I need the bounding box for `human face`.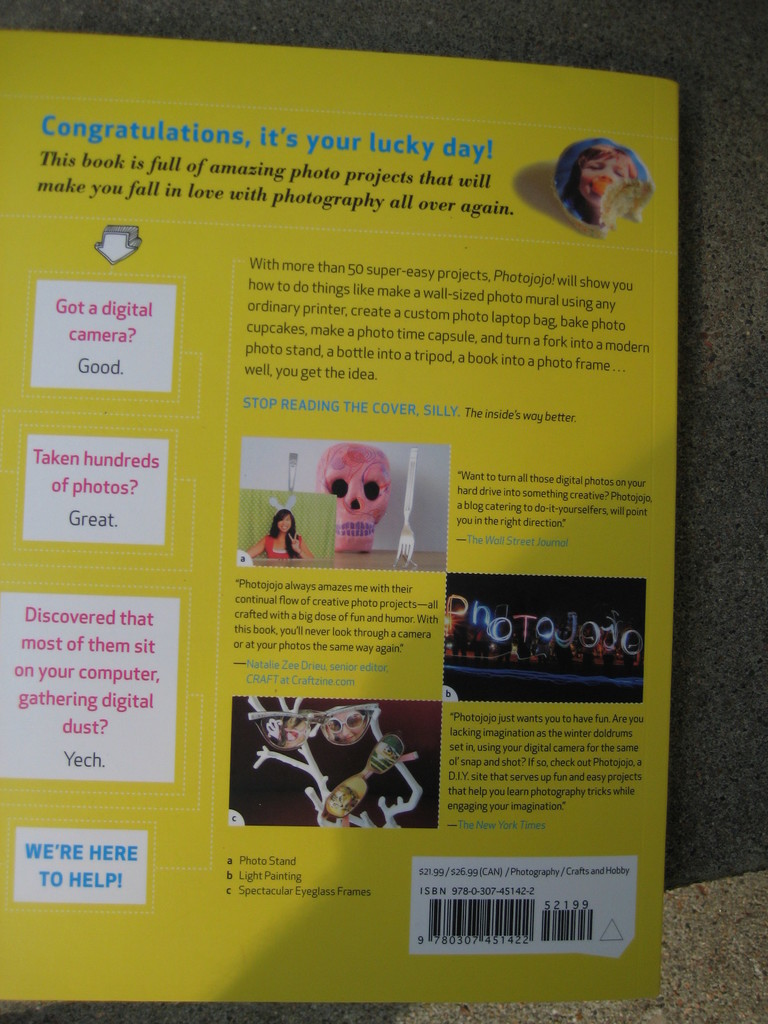
Here it is: select_region(582, 159, 628, 204).
